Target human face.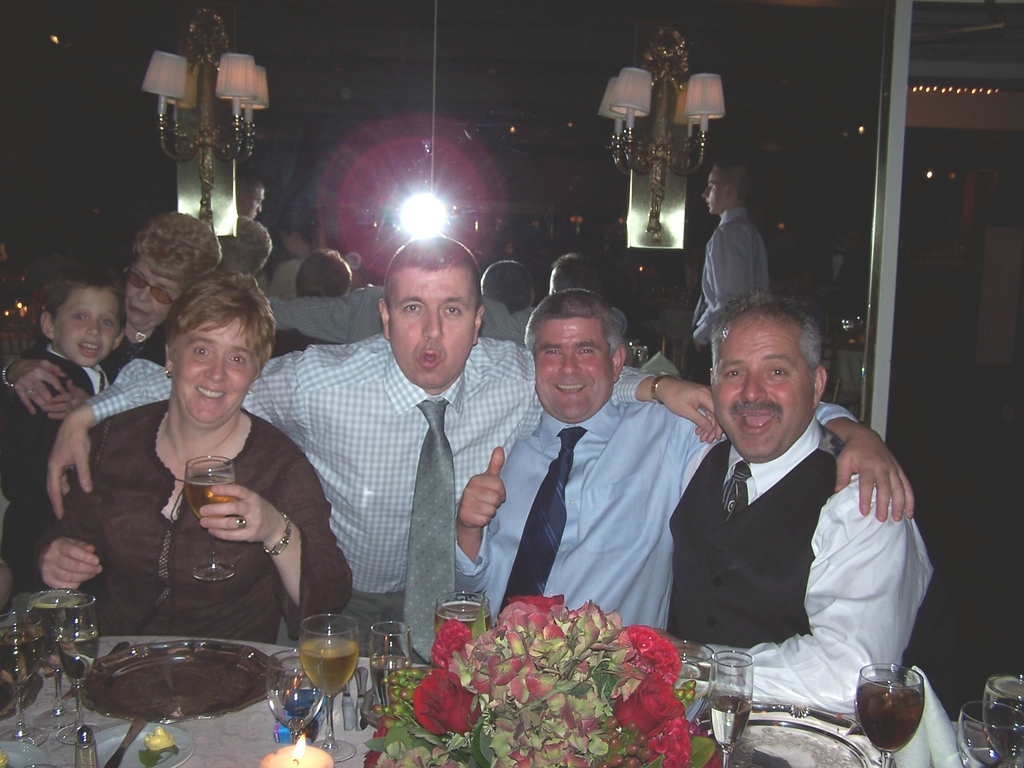
Target region: 392/266/477/385.
